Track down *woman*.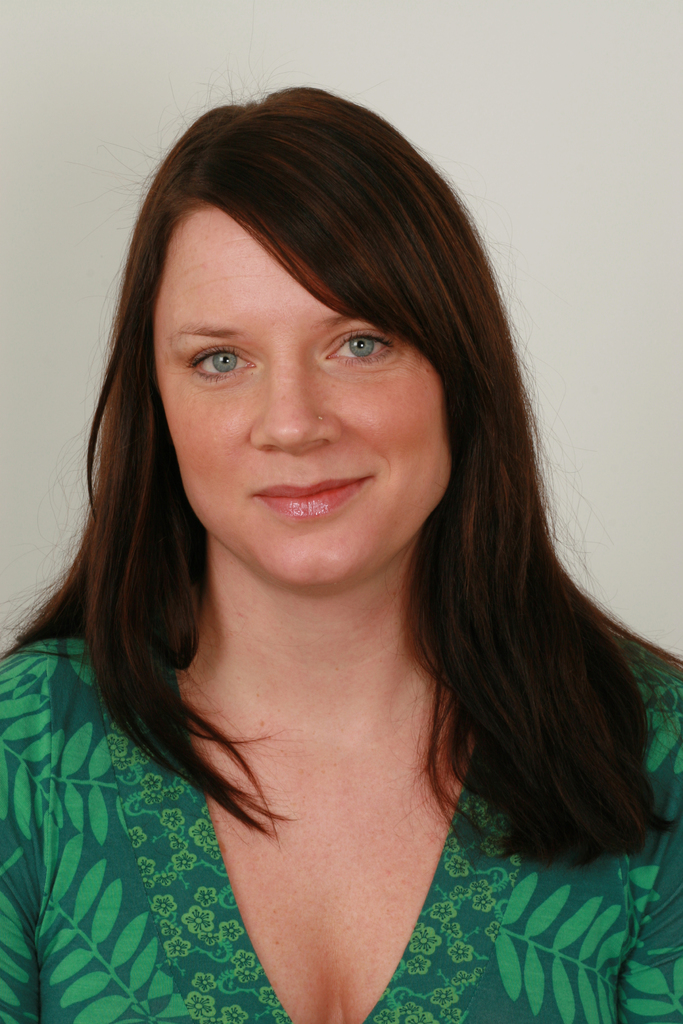
Tracked to (0, 83, 682, 1023).
